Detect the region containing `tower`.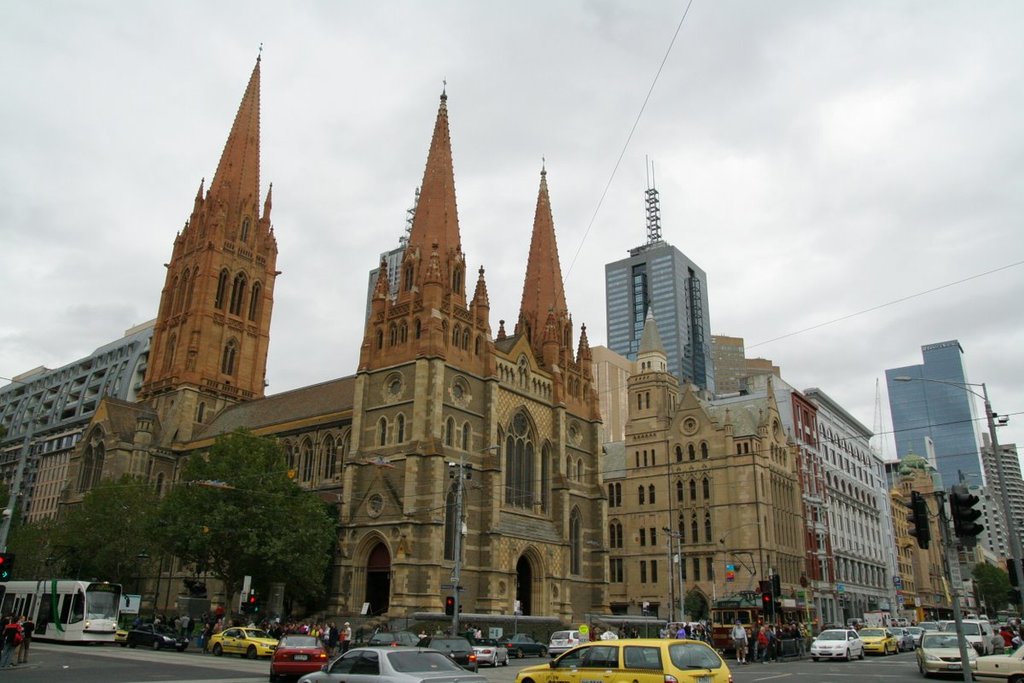
(140,43,268,398).
